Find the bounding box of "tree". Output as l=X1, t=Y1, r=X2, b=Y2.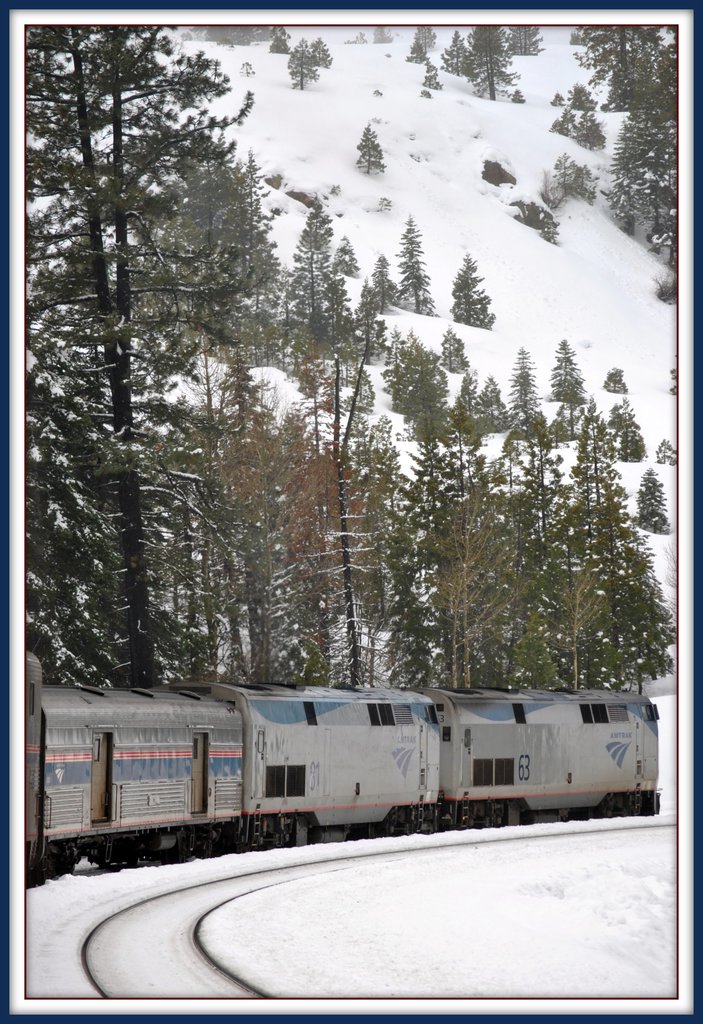
l=405, t=220, r=432, b=312.
